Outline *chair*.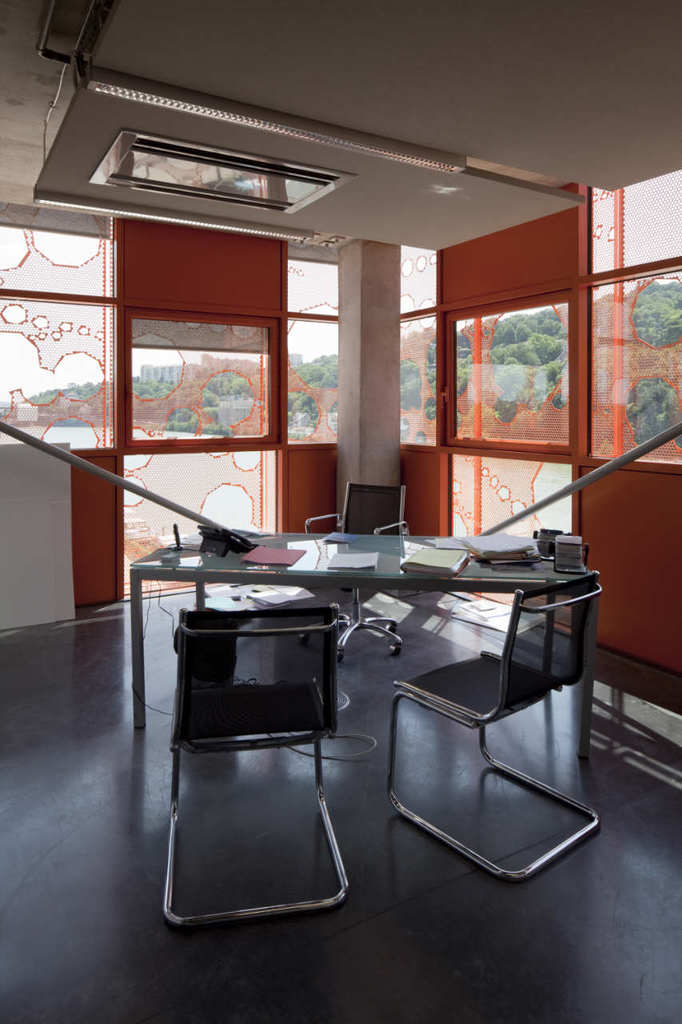
Outline: BBox(158, 605, 353, 926).
